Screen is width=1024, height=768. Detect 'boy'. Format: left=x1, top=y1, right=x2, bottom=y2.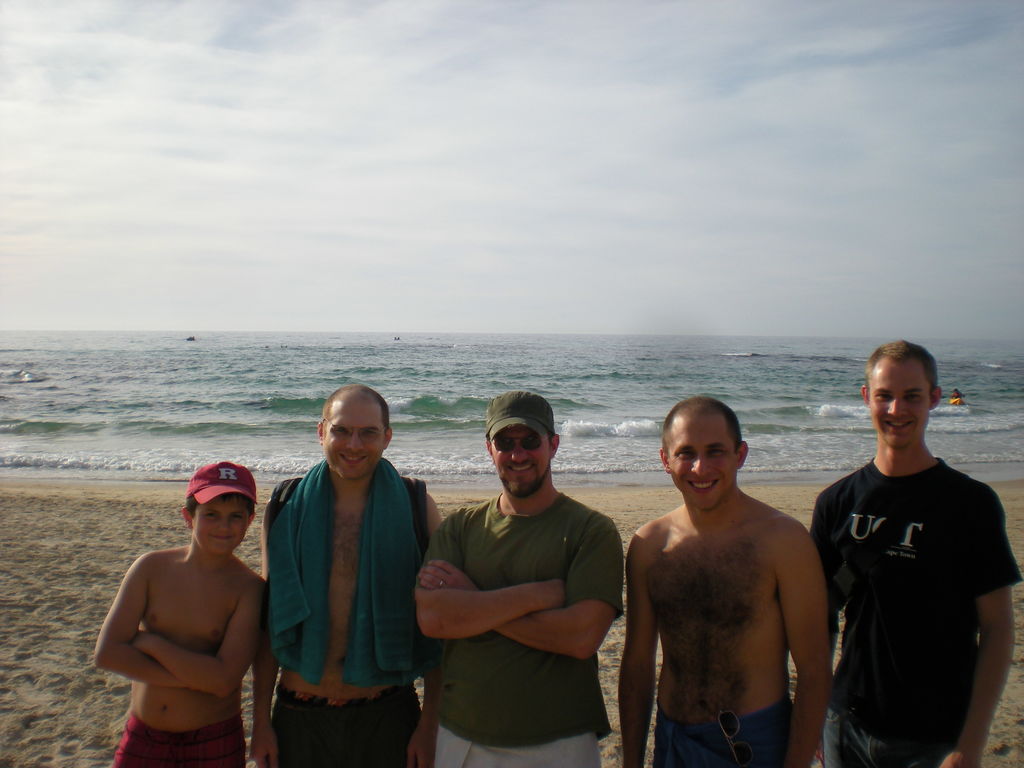
left=809, top=340, right=1022, bottom=765.
